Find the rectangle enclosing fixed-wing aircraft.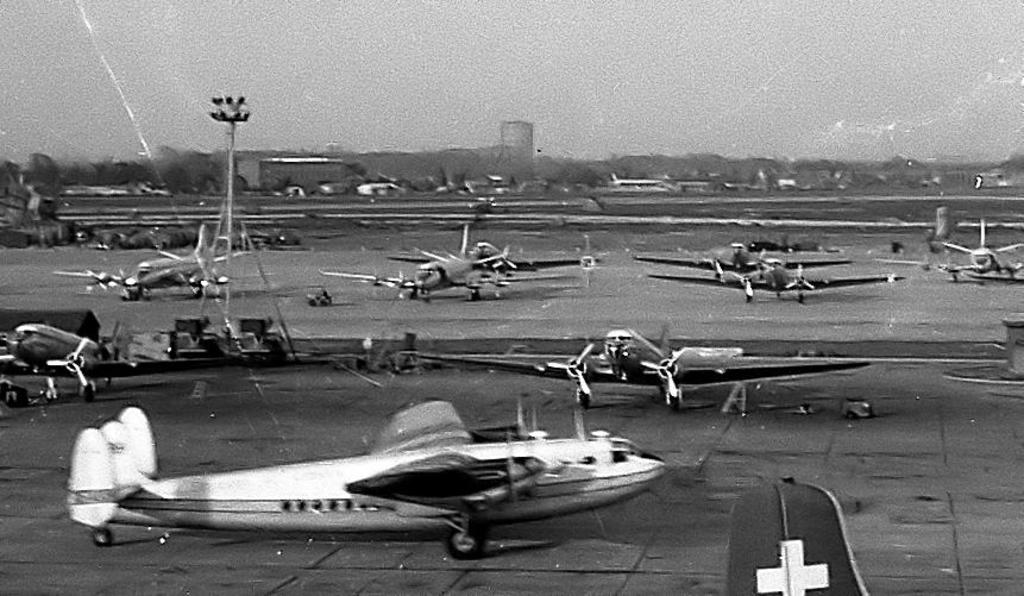
l=624, t=246, r=853, b=280.
